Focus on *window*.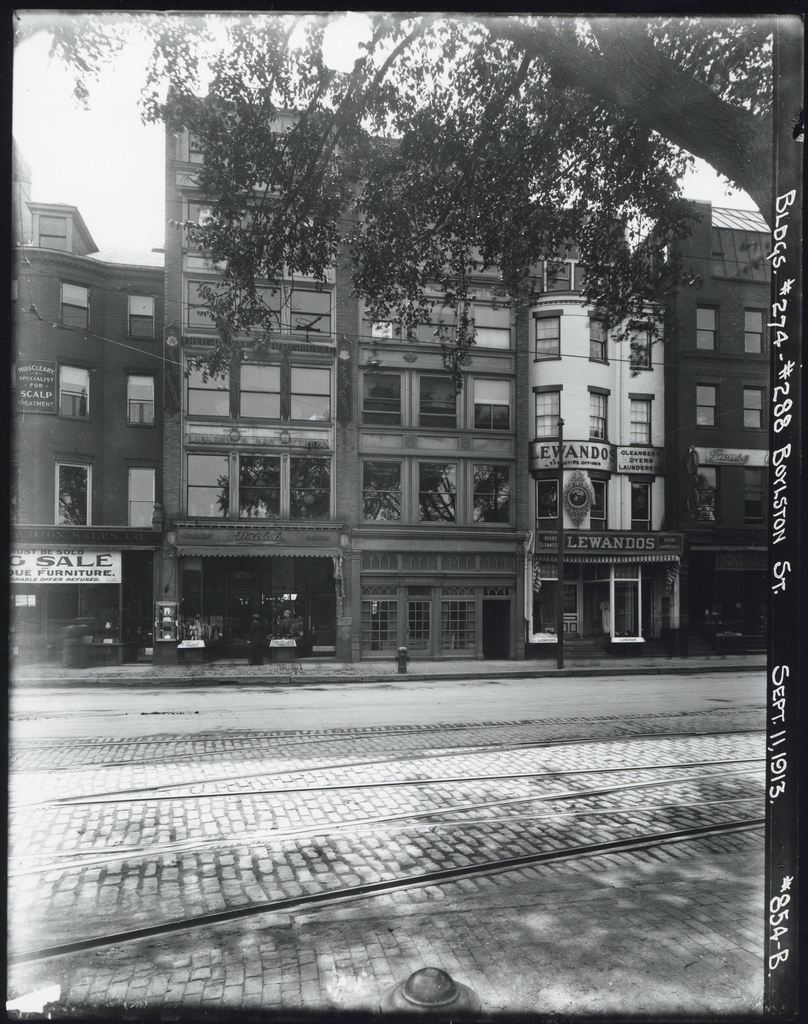
Focused at 638, 324, 655, 370.
